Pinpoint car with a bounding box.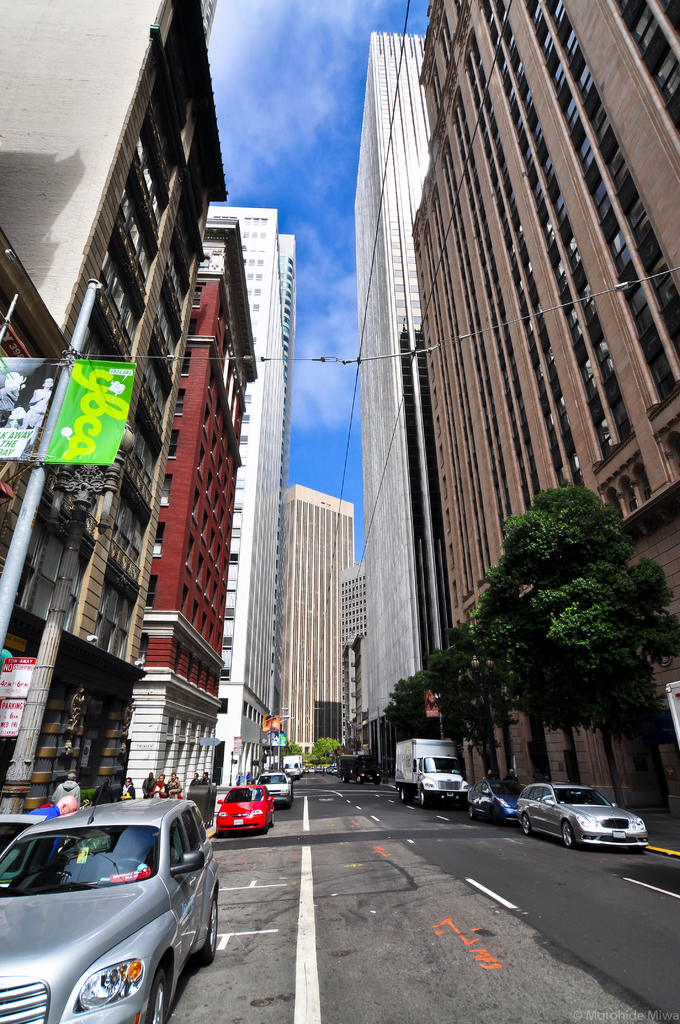
x1=213 y1=783 x2=277 y2=836.
